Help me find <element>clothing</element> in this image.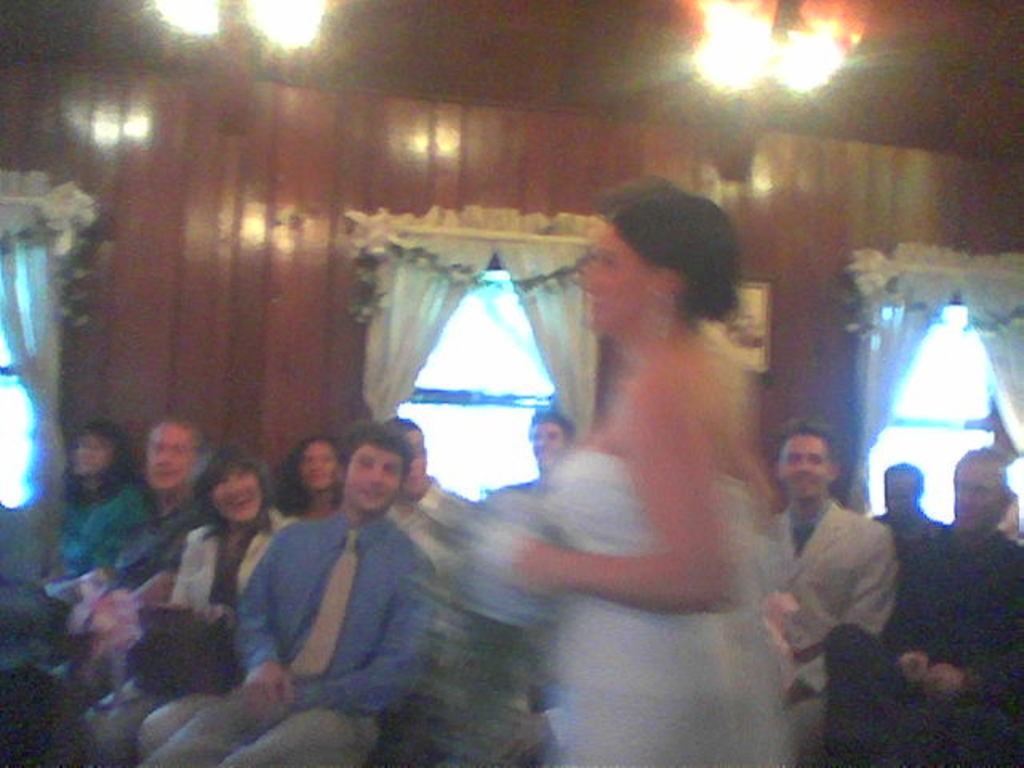
Found it: detection(819, 522, 1022, 760).
